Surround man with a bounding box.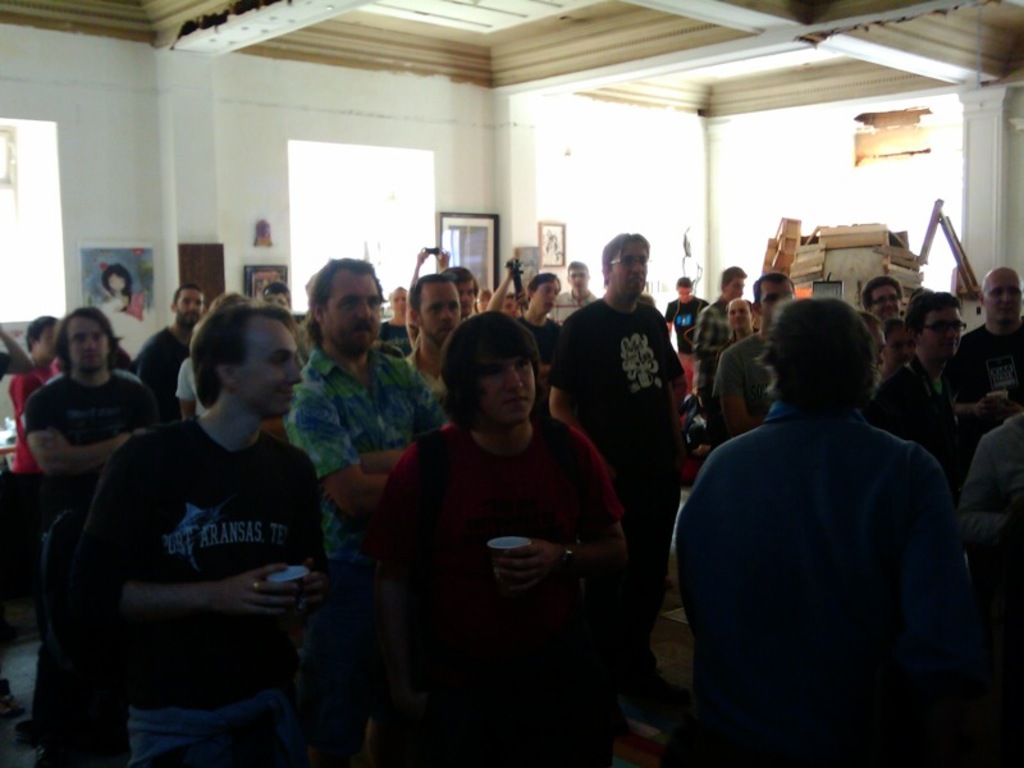
{"left": 78, "top": 302, "right": 332, "bottom": 767}.
